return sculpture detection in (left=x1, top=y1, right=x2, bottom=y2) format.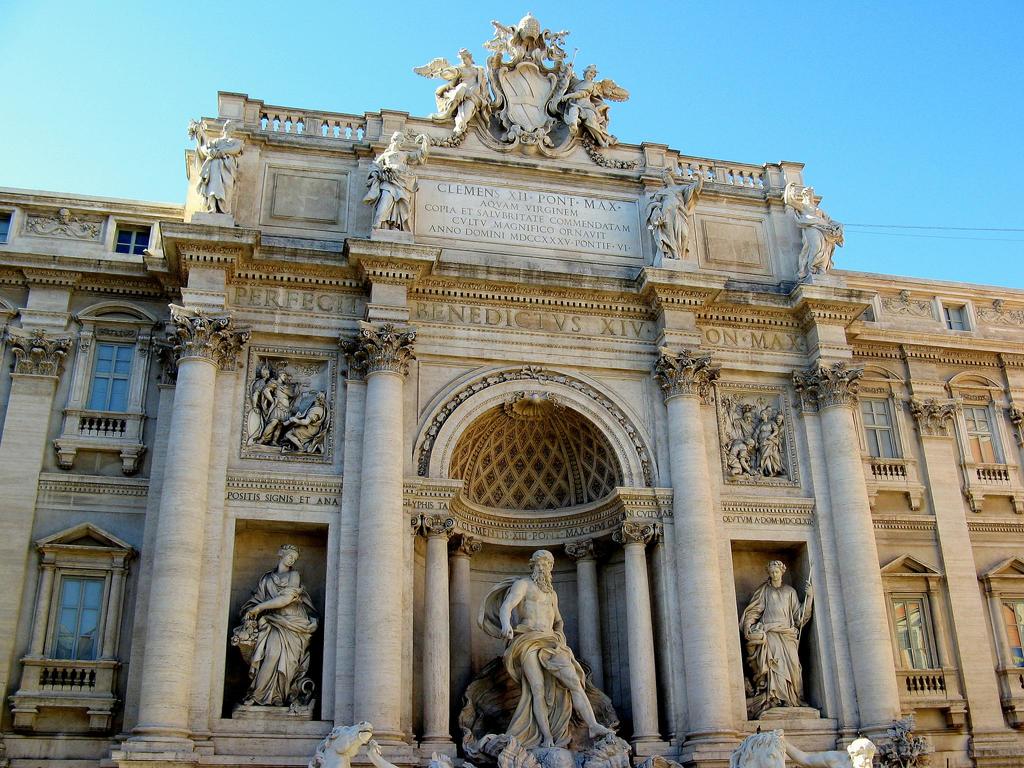
(left=726, top=724, right=883, bottom=767).
